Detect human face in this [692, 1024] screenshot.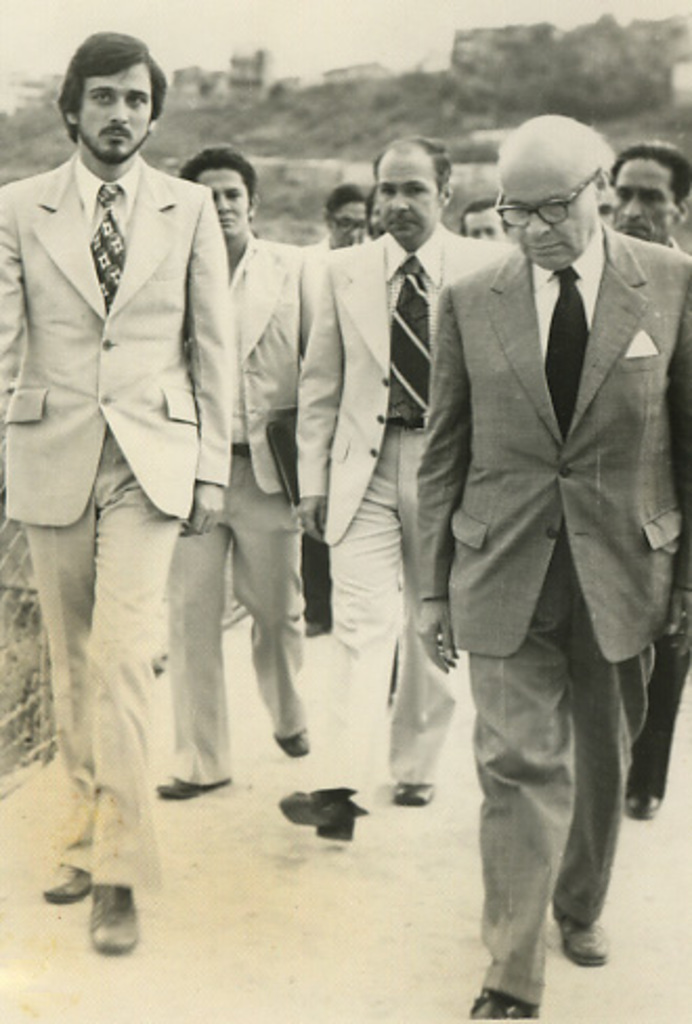
Detection: pyautogui.locateOnScreen(459, 208, 499, 237).
